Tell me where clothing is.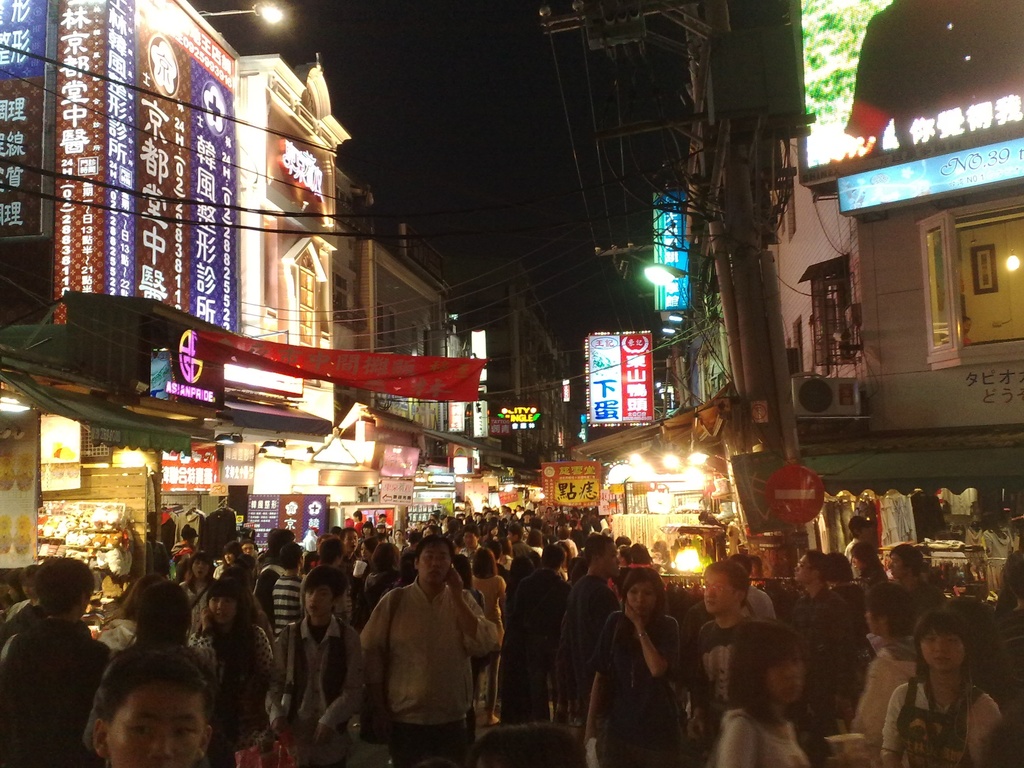
clothing is at <bbox>716, 698, 810, 767</bbox>.
